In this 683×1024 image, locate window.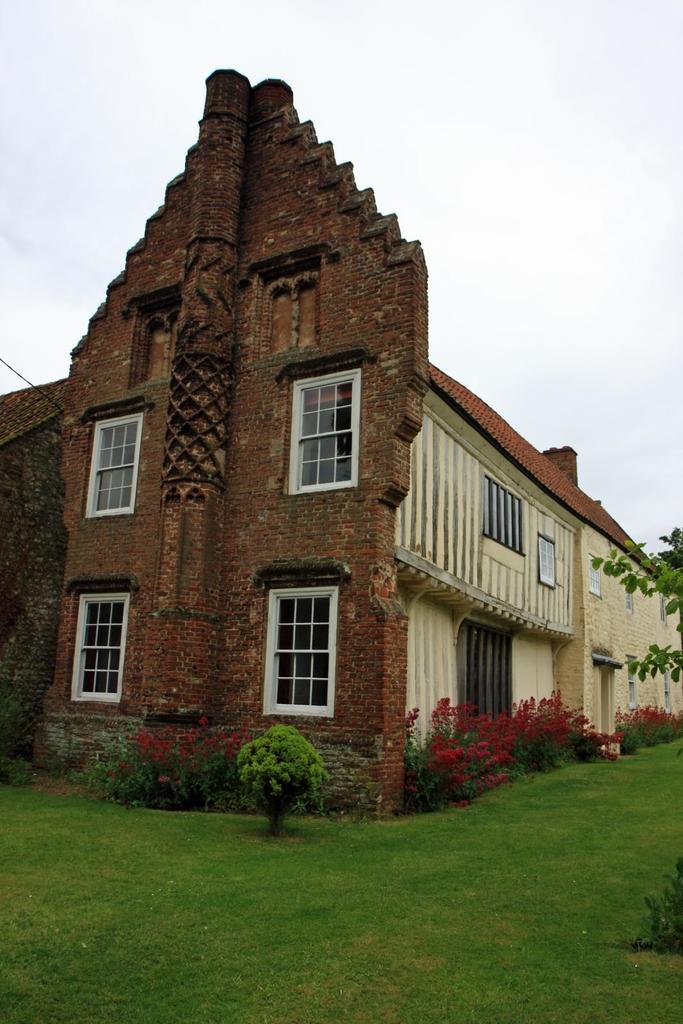
Bounding box: region(255, 568, 344, 715).
